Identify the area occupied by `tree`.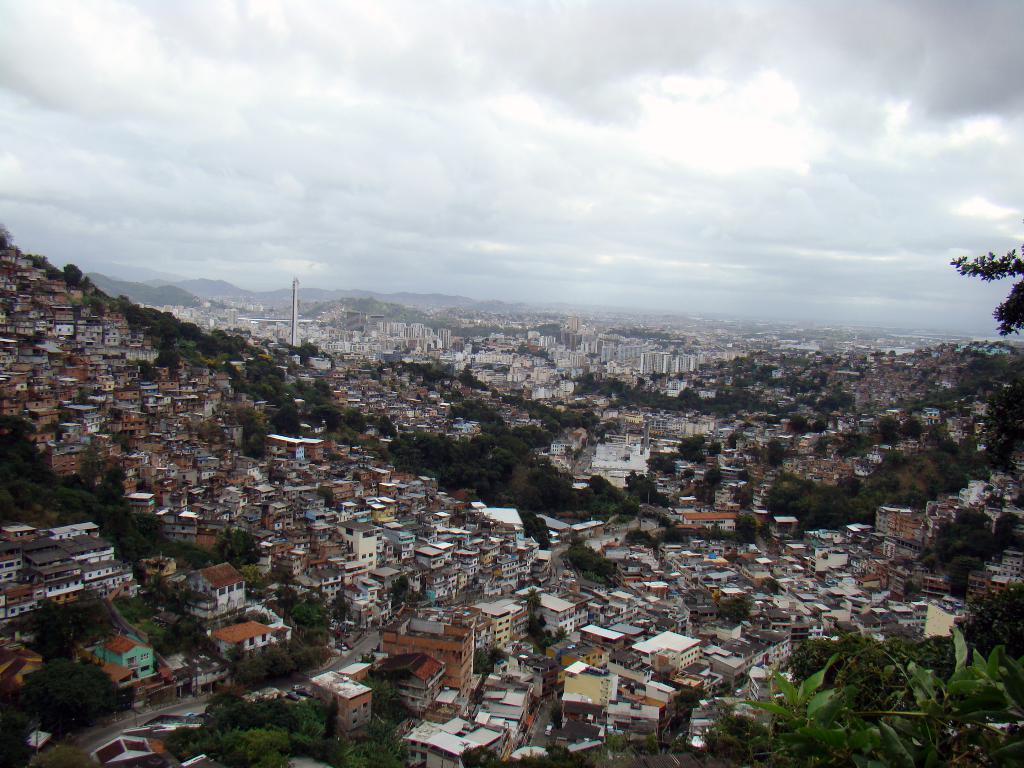
Area: [620,467,675,516].
